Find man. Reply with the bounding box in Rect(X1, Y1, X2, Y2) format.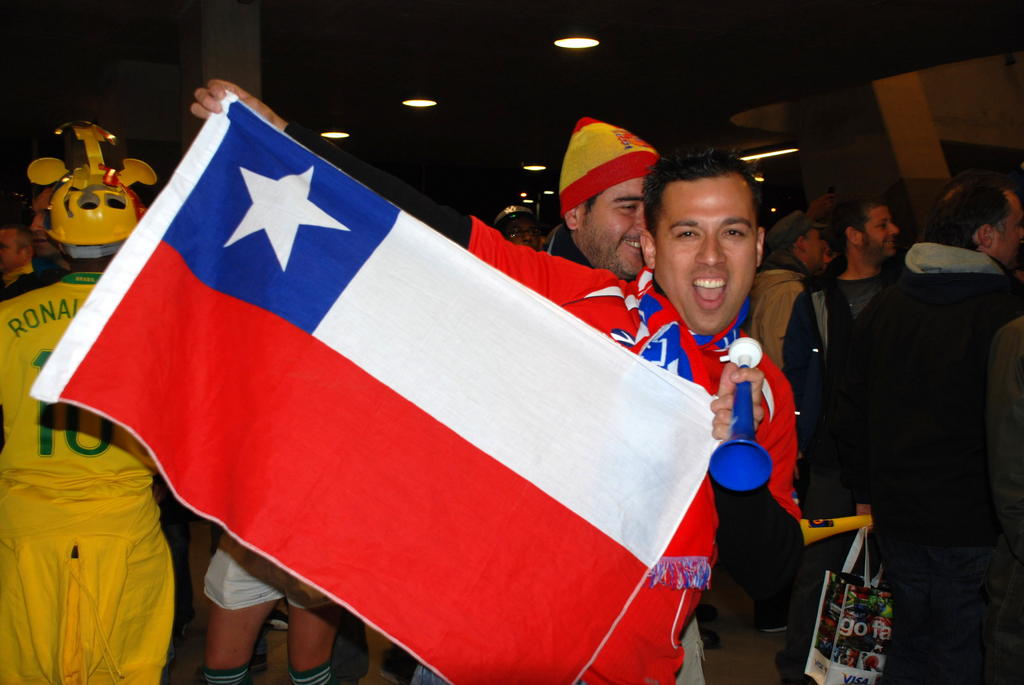
Rect(0, 122, 182, 684).
